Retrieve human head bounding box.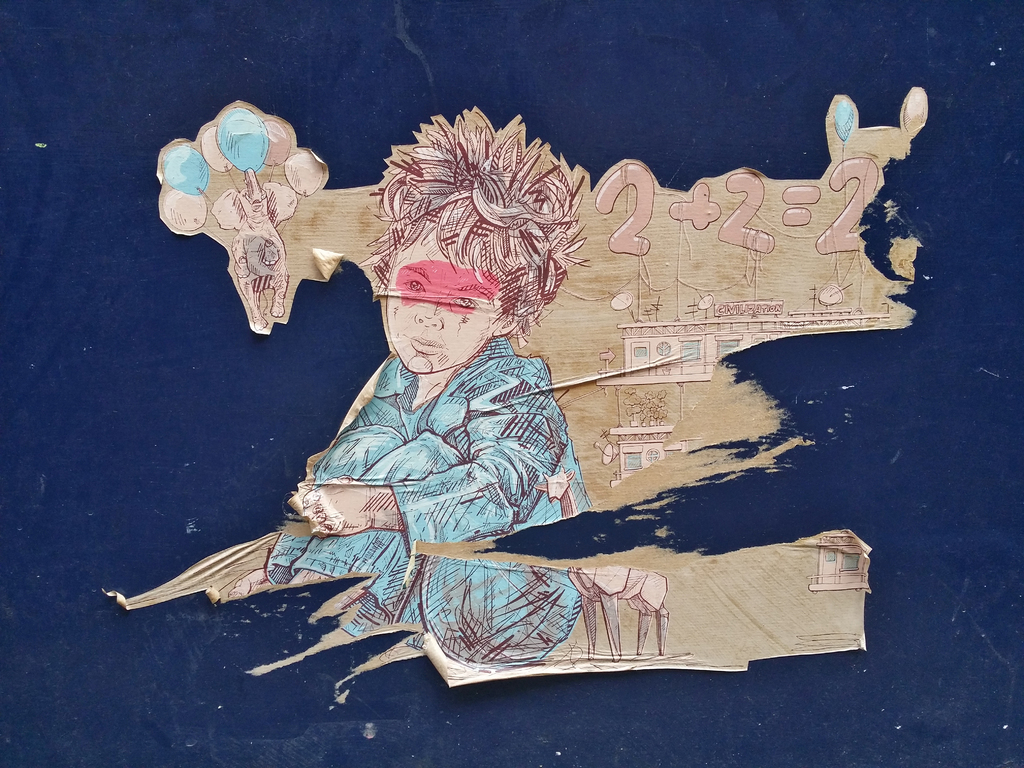
Bounding box: rect(355, 247, 522, 377).
